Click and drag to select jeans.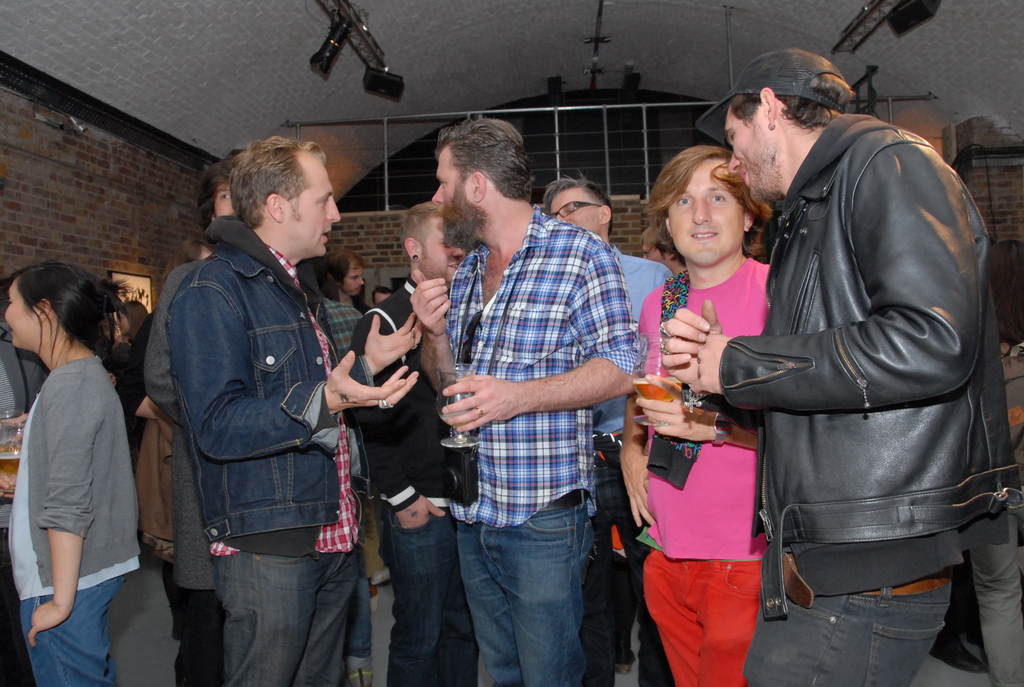
Selection: bbox(380, 493, 483, 686).
